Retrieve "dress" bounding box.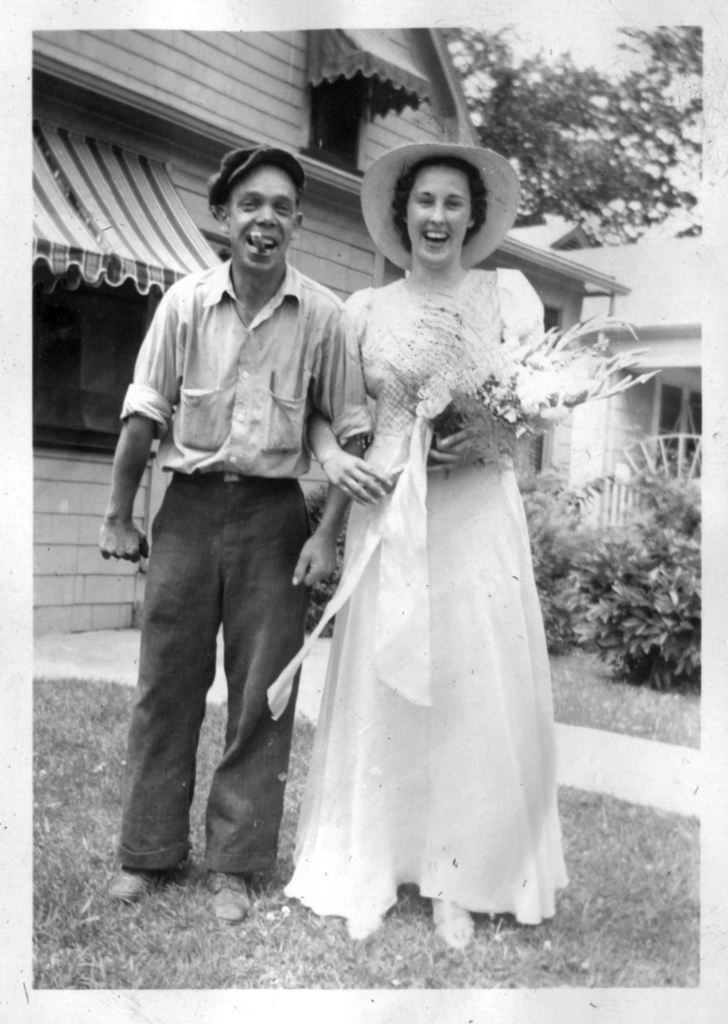
Bounding box: 274, 270, 568, 936.
